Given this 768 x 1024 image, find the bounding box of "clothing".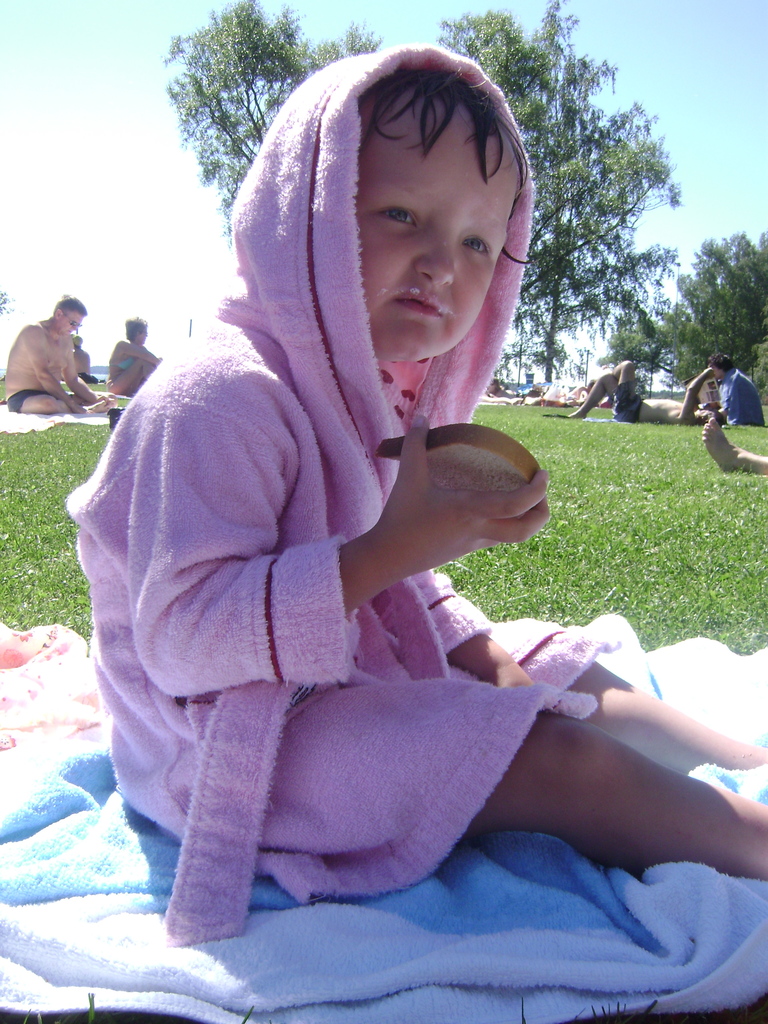
bbox(722, 371, 767, 433).
